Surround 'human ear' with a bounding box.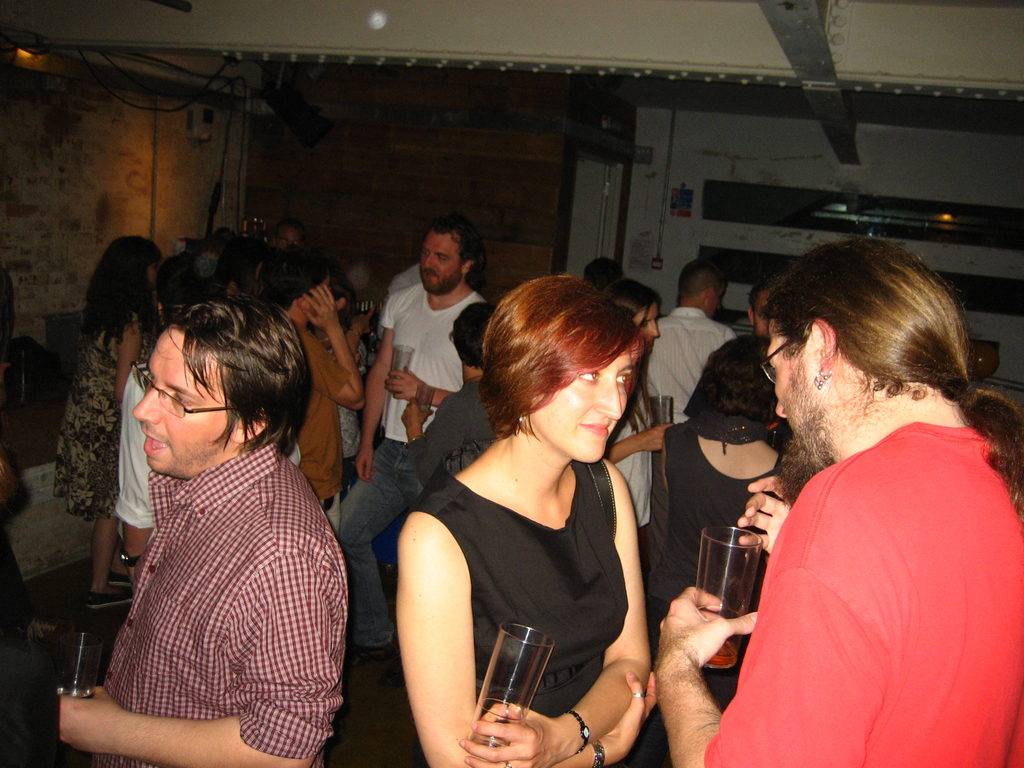
<region>807, 321, 836, 377</region>.
